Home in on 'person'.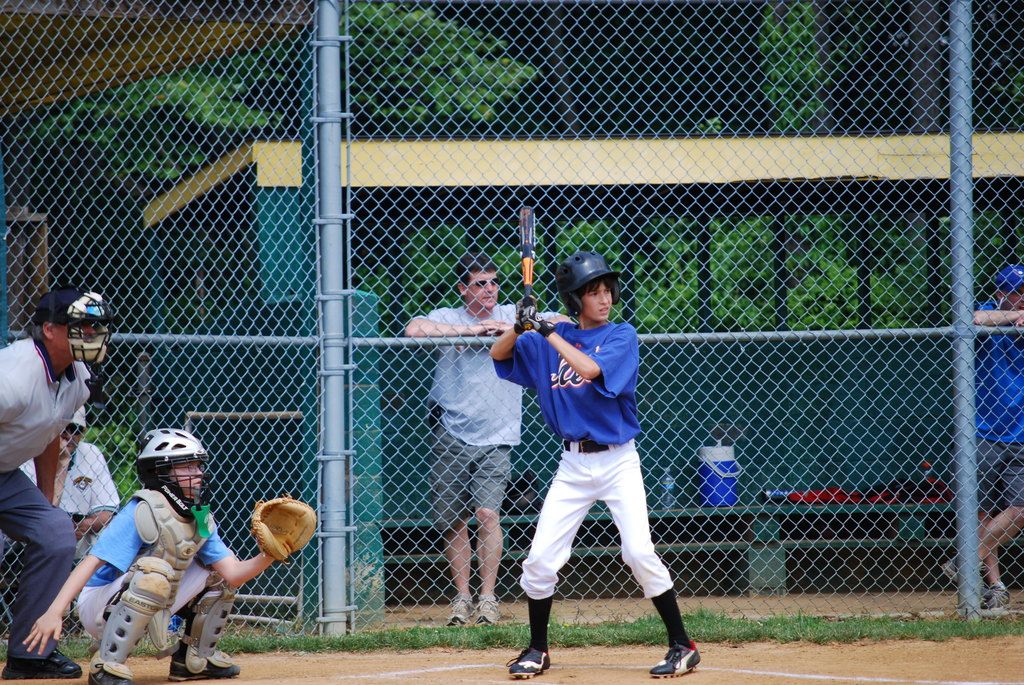
Homed in at l=19, t=408, r=126, b=629.
